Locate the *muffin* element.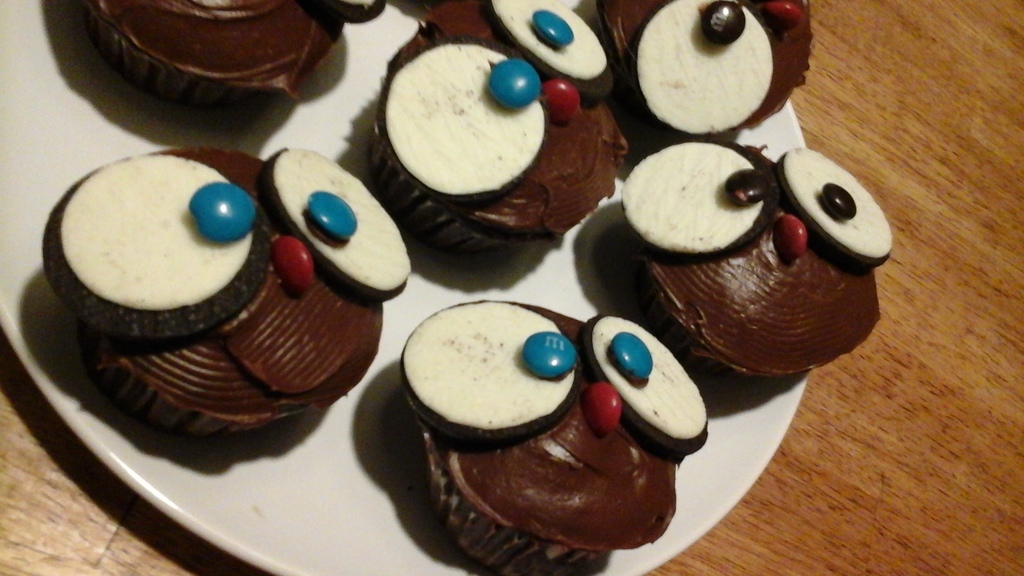
Element bbox: 367 0 630 272.
